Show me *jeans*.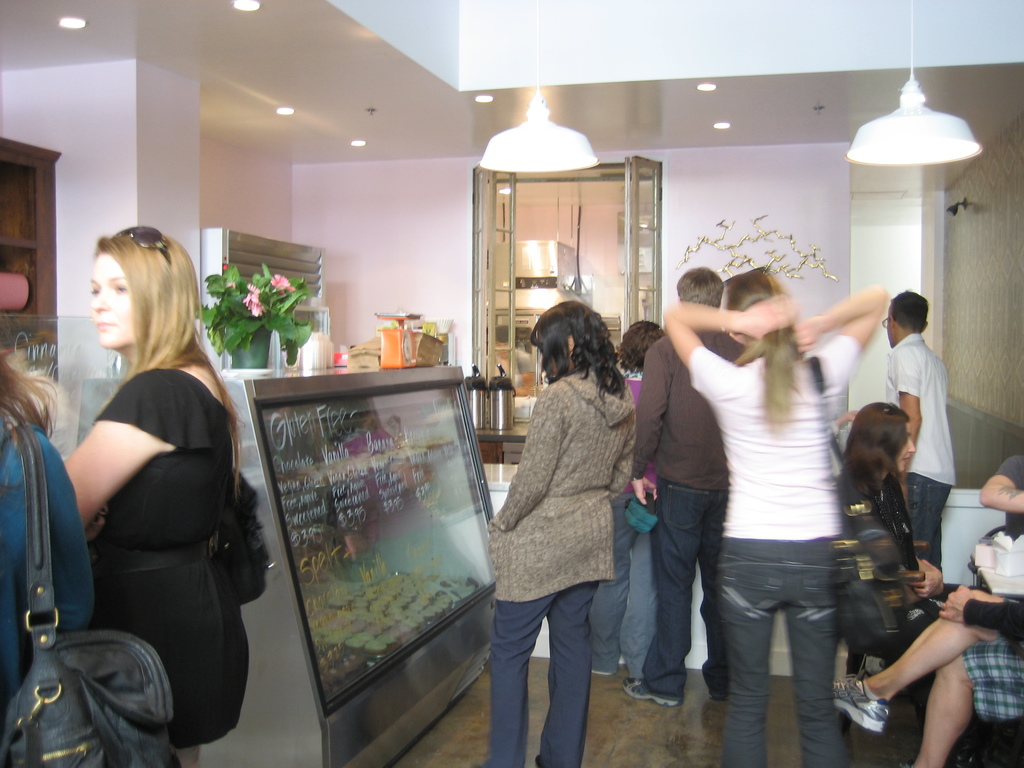
*jeans* is here: [656,486,734,706].
